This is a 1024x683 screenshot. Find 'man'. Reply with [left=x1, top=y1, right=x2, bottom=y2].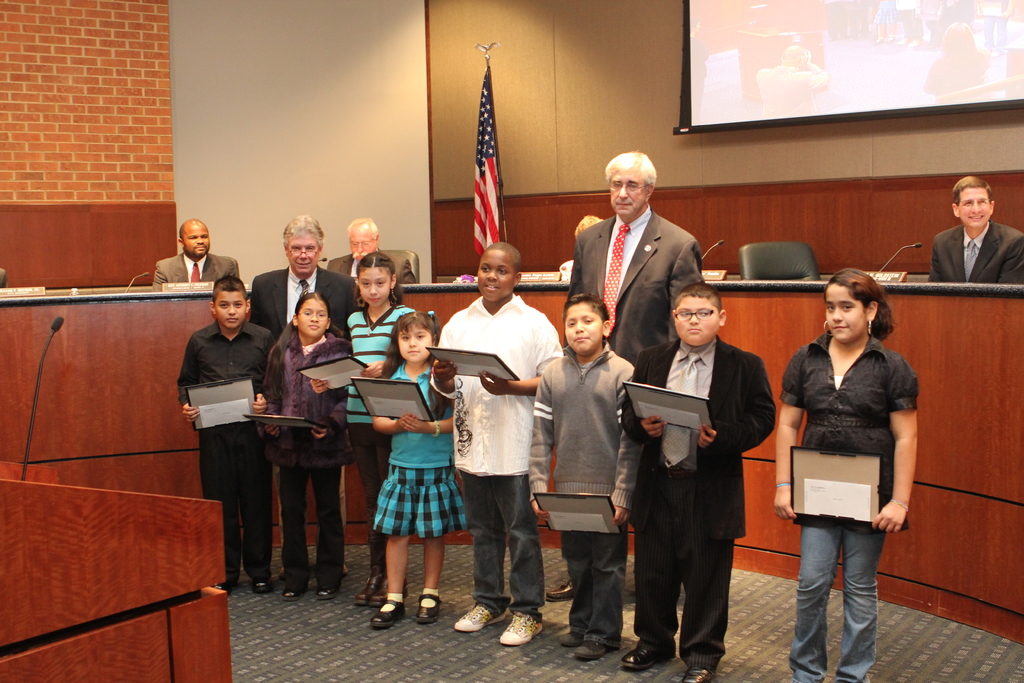
[left=251, top=215, right=358, bottom=574].
